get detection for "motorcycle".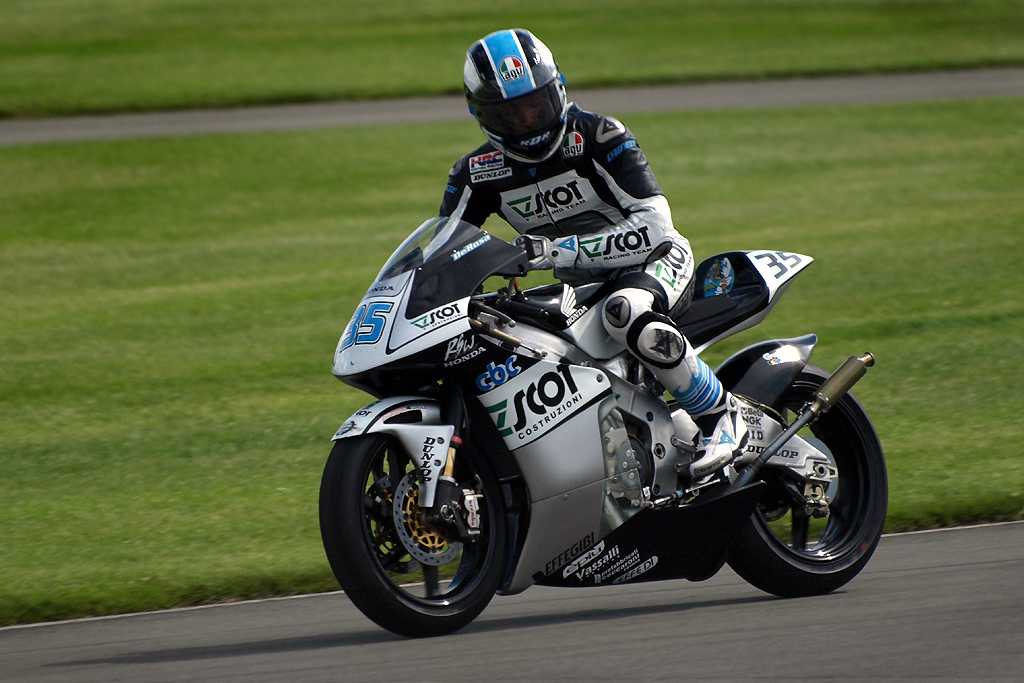
Detection: [x1=324, y1=175, x2=849, y2=624].
